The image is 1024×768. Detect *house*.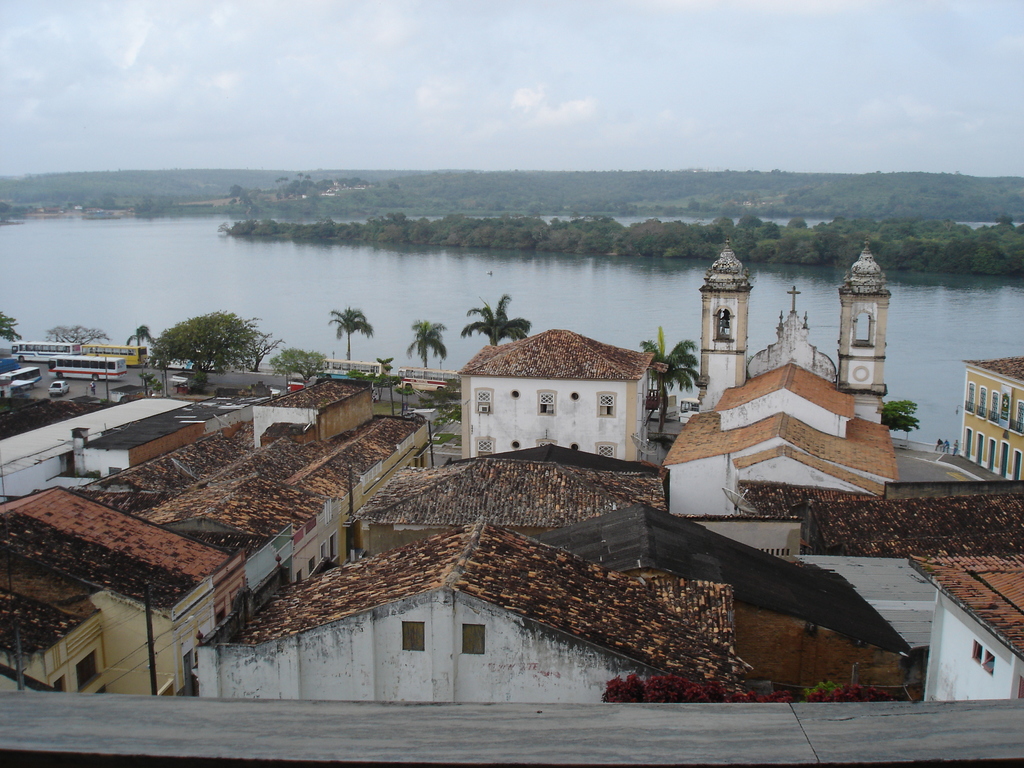
Detection: 789/471/1023/558.
